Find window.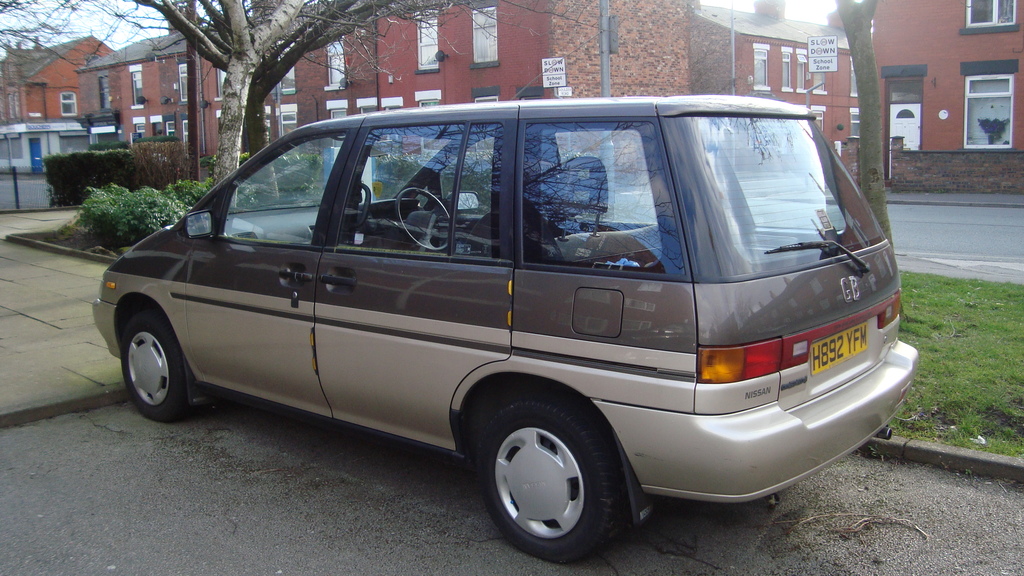
bbox=(211, 66, 230, 104).
